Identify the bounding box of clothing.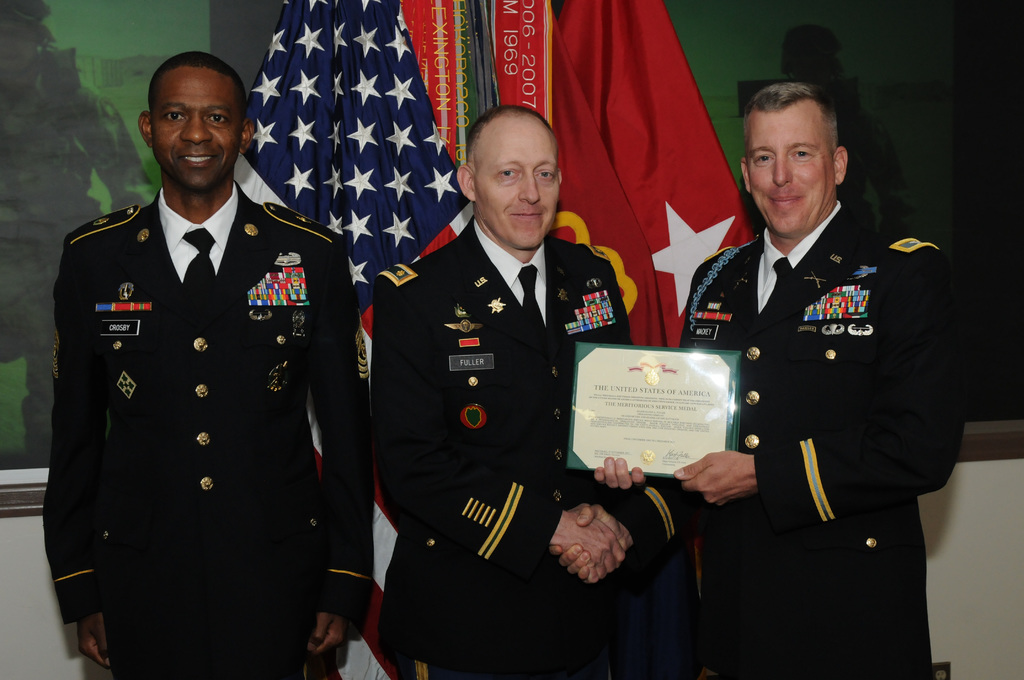
<box>24,172,360,650</box>.
